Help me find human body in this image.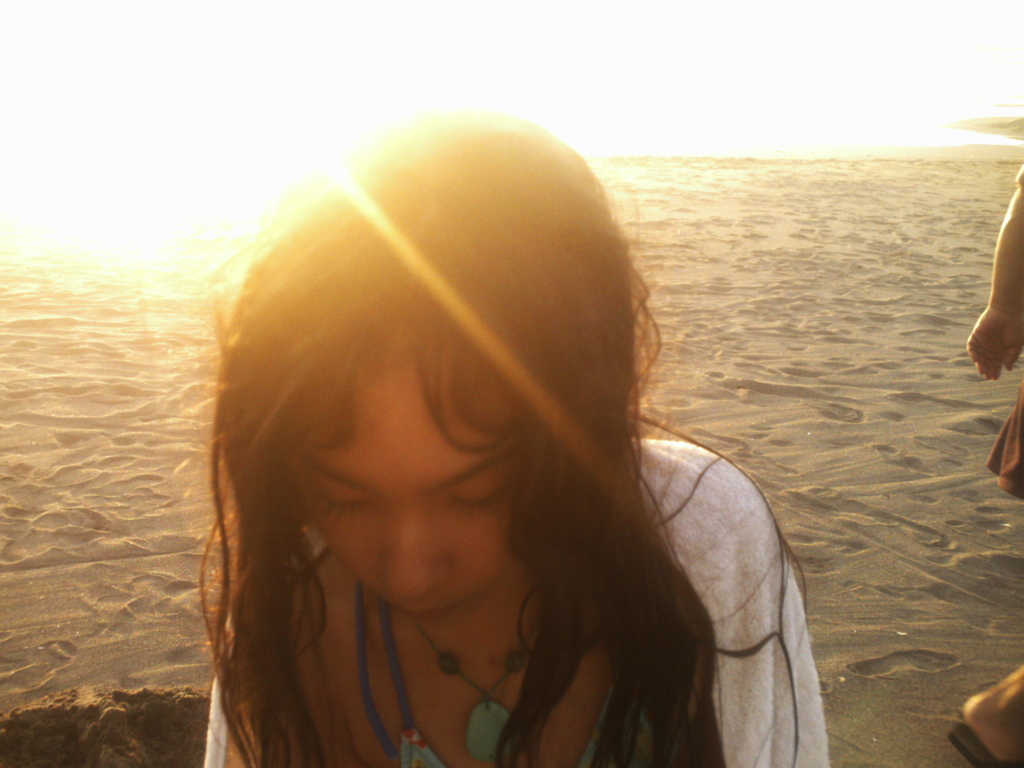
Found it: 168 124 858 767.
